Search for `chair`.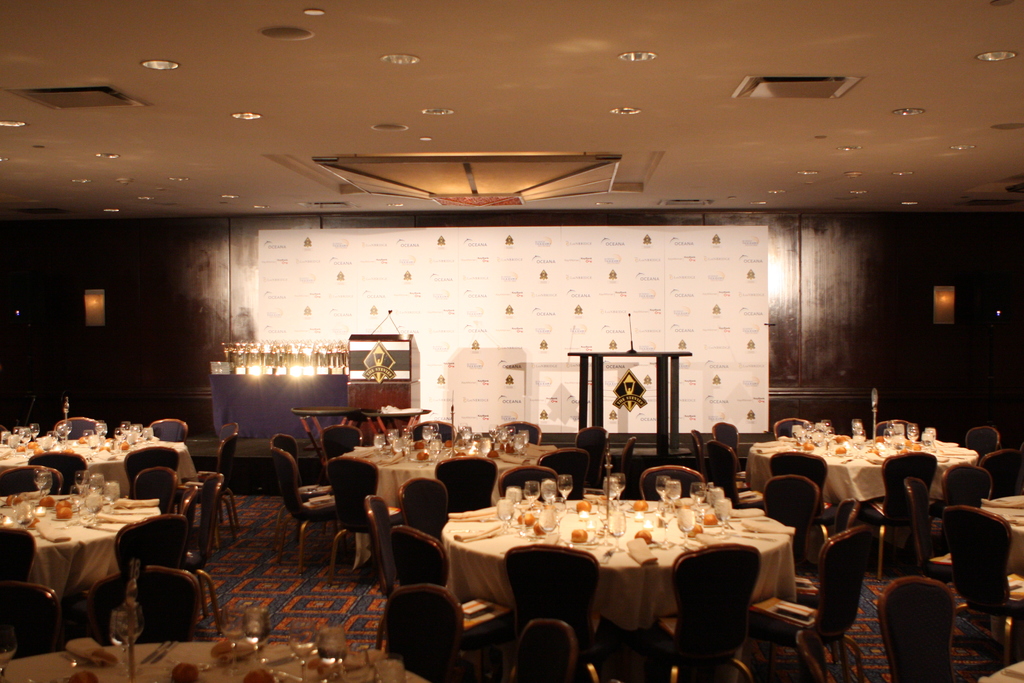
Found at Rect(903, 477, 957, 616).
